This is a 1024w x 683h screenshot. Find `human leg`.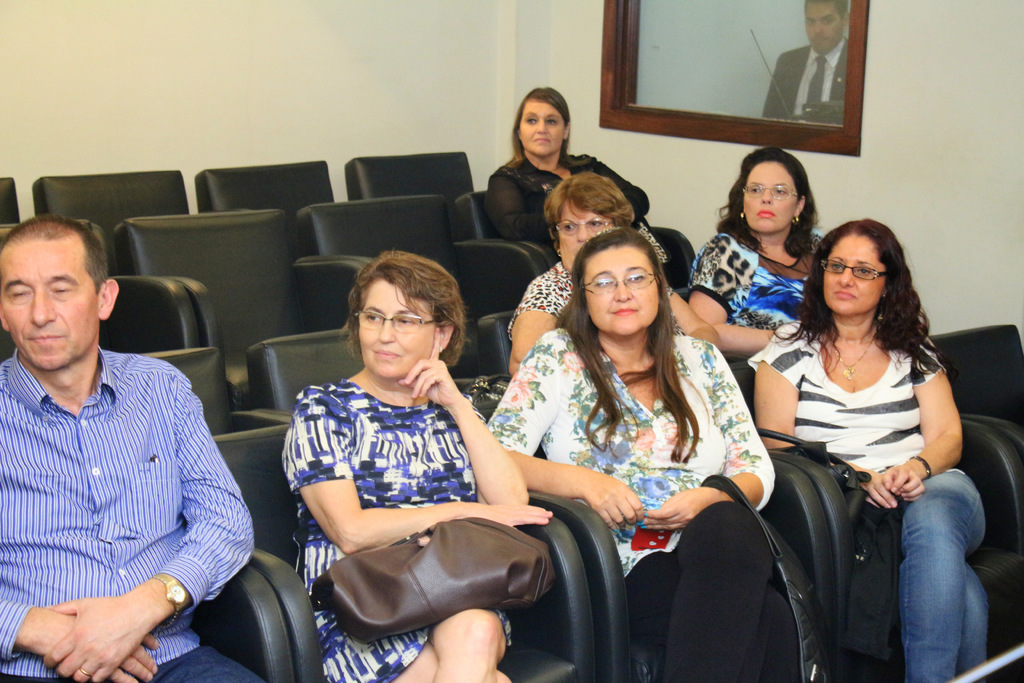
Bounding box: (145,642,275,682).
